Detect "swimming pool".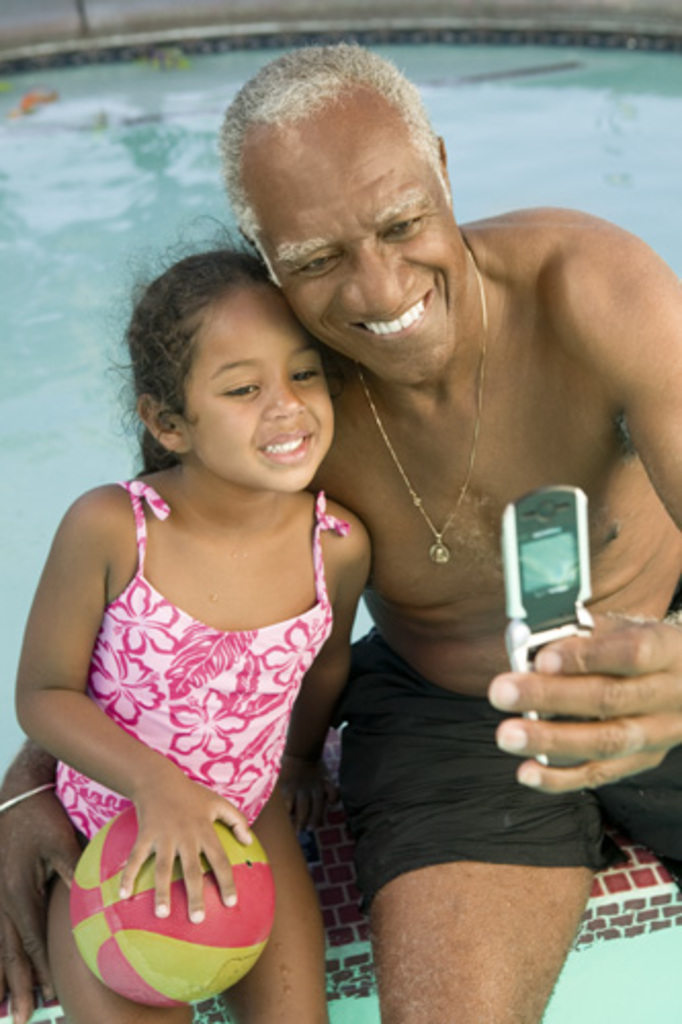
Detected at crop(0, 27, 680, 797).
